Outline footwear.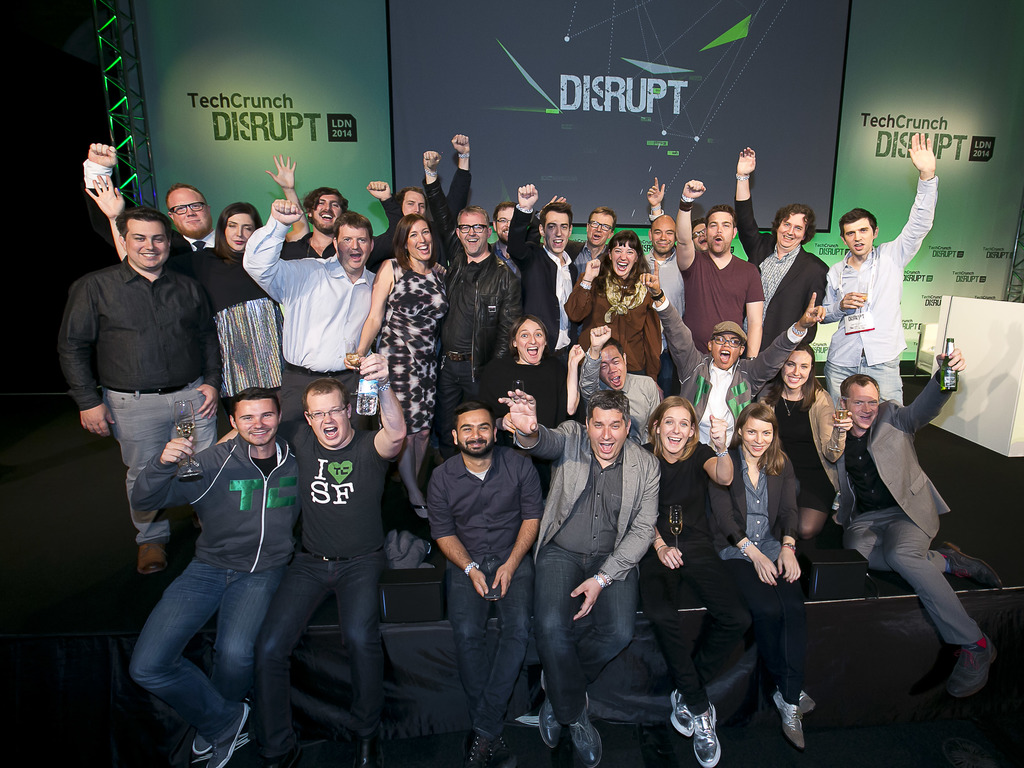
Outline: x1=207 y1=701 x2=242 y2=767.
